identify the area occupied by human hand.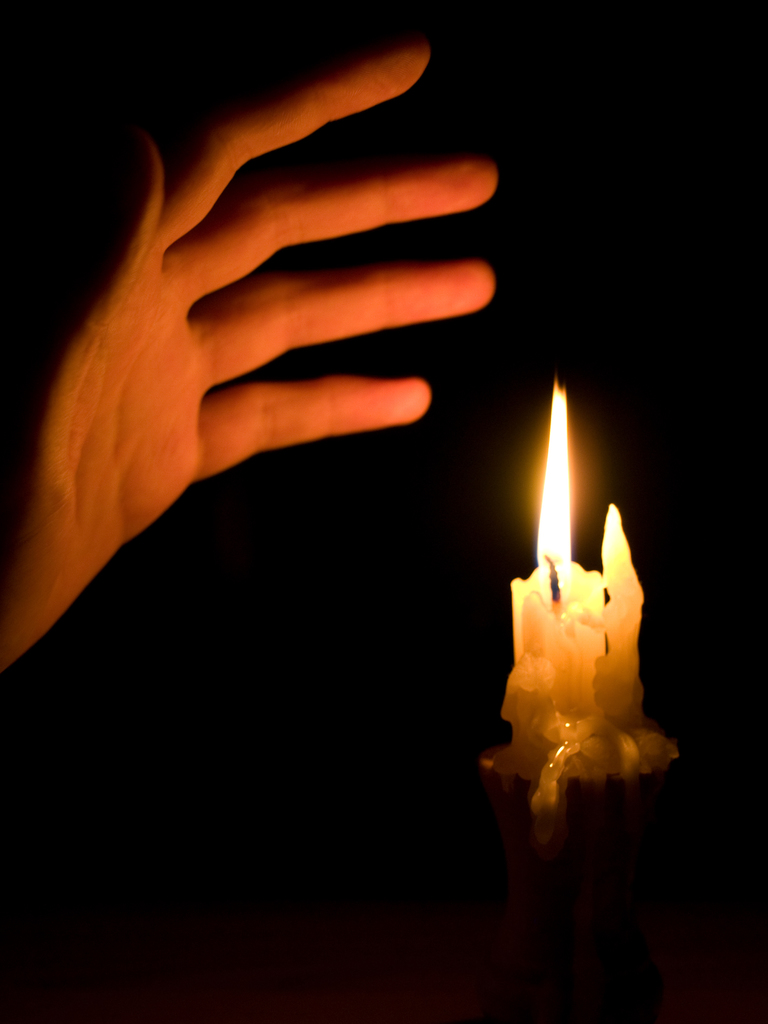
Area: [9, 7, 564, 858].
